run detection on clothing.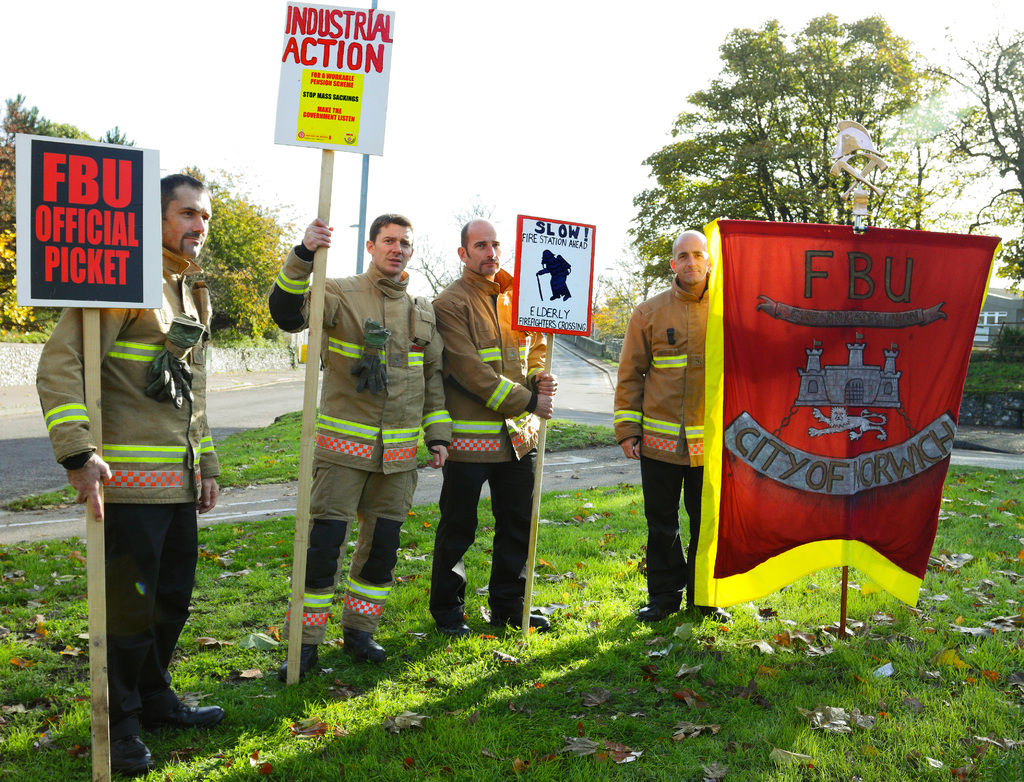
Result: [left=38, top=250, right=217, bottom=745].
